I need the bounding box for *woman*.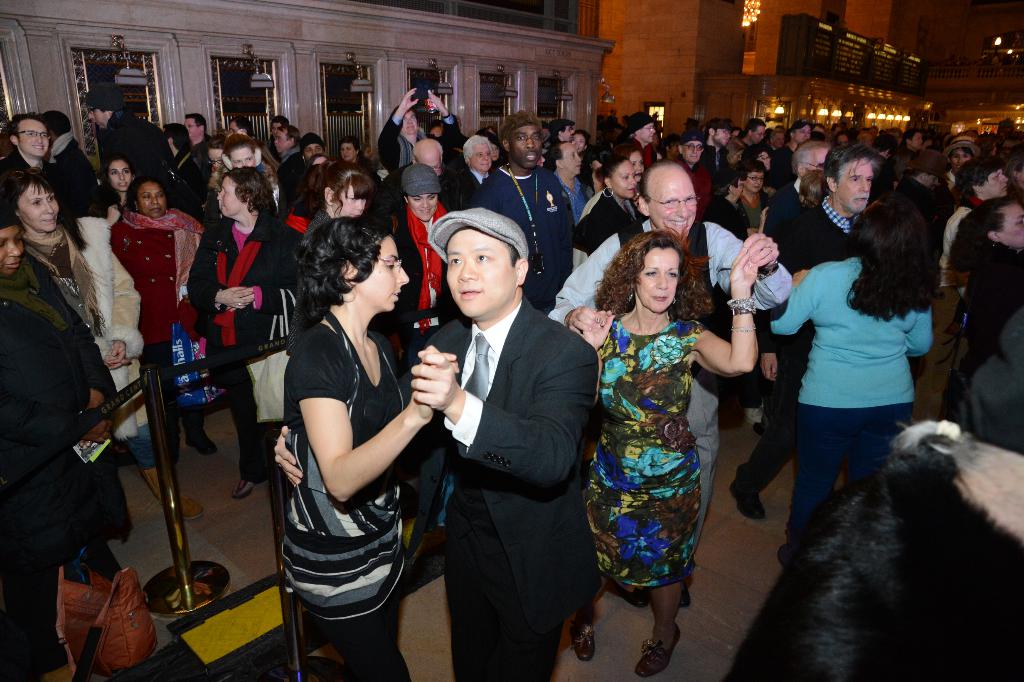
Here it is: (x1=939, y1=156, x2=1006, y2=264).
